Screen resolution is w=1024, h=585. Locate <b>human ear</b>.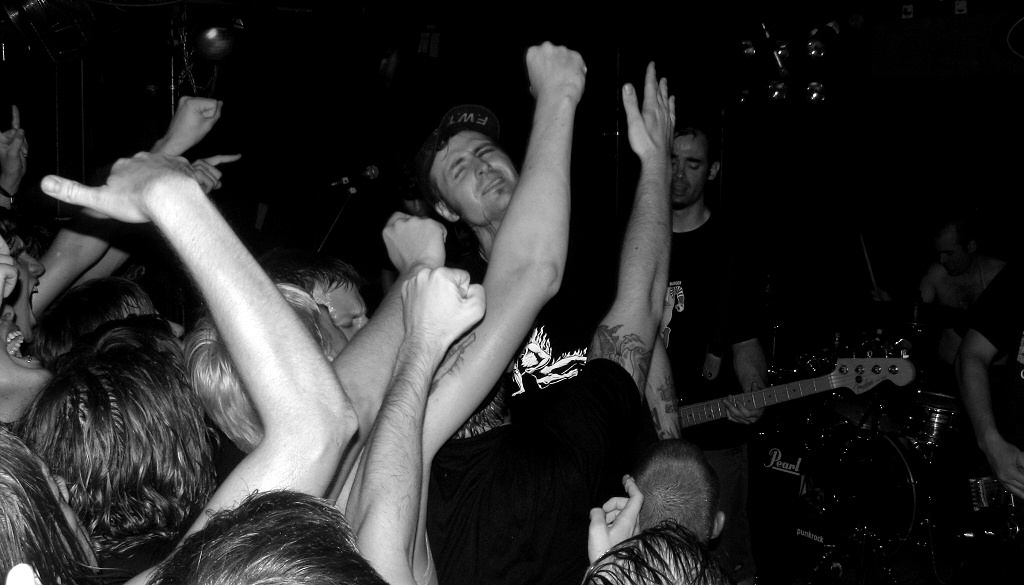
(left=708, top=163, right=720, bottom=182).
